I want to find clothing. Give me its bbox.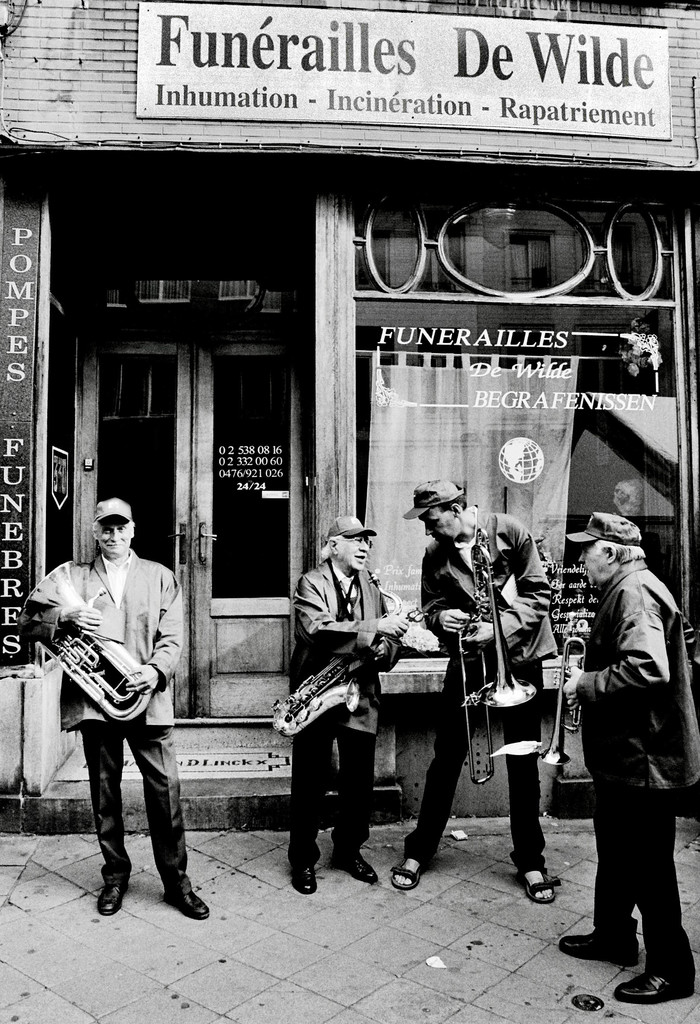
20/548/193/896.
